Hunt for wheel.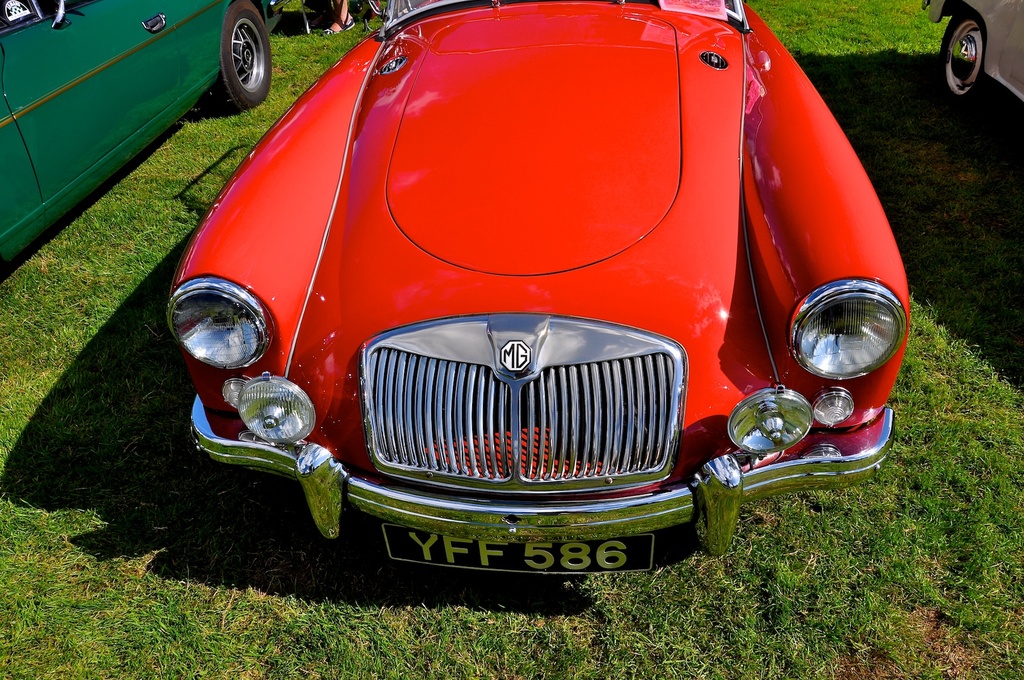
Hunted down at crop(938, 6, 1004, 97).
